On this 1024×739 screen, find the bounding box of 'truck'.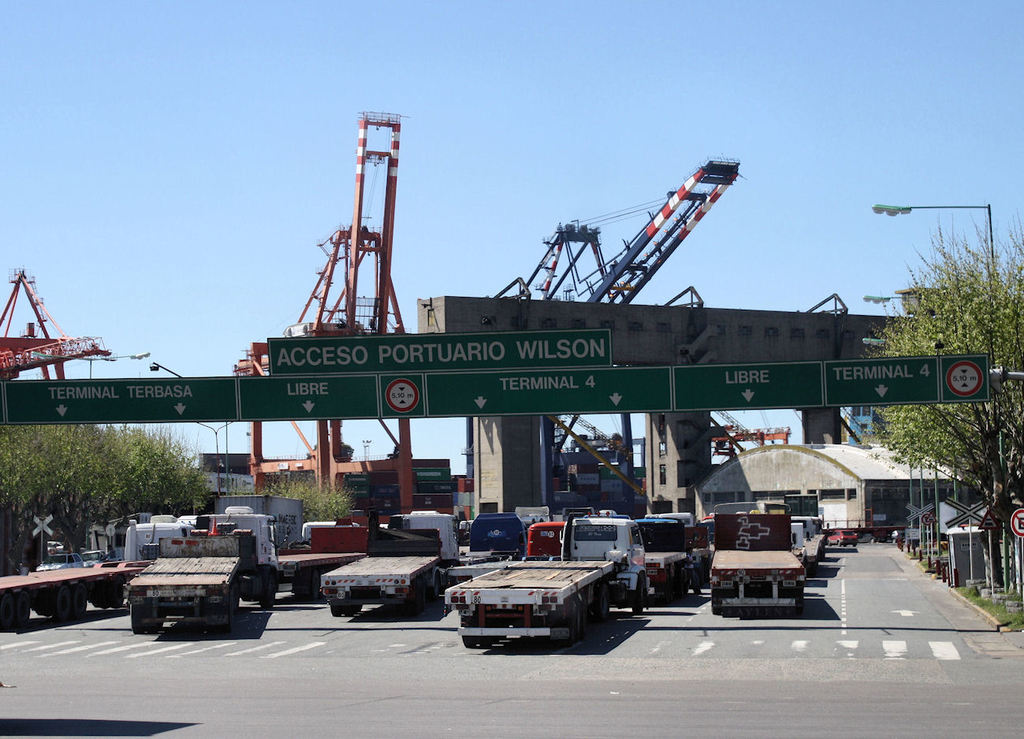
Bounding box: [x1=125, y1=501, x2=289, y2=638].
